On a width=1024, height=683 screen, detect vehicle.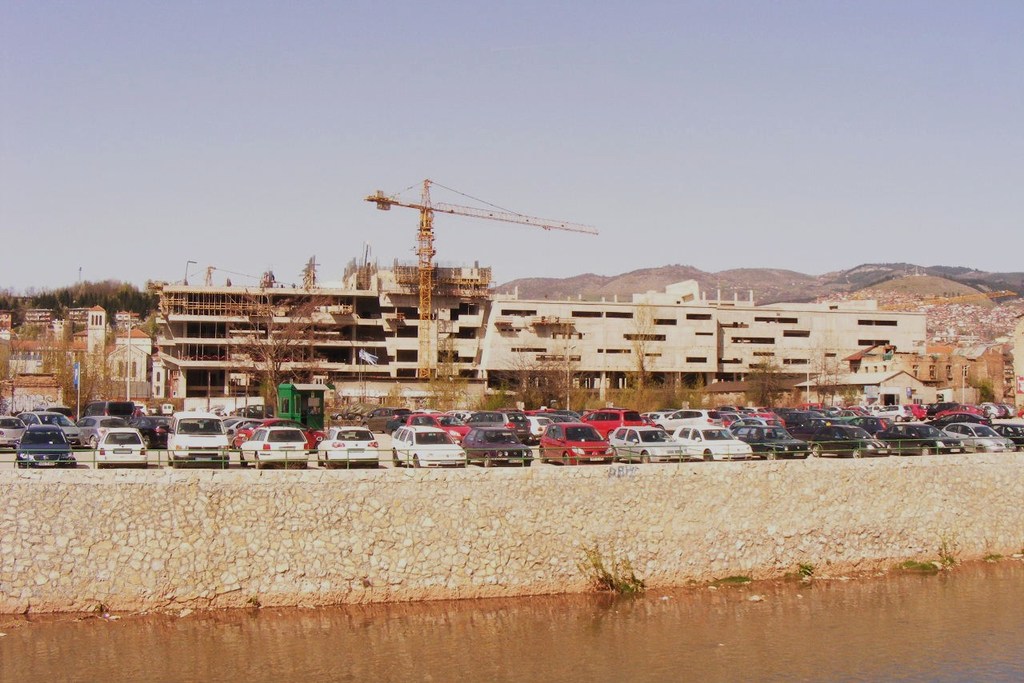
987, 421, 1023, 447.
